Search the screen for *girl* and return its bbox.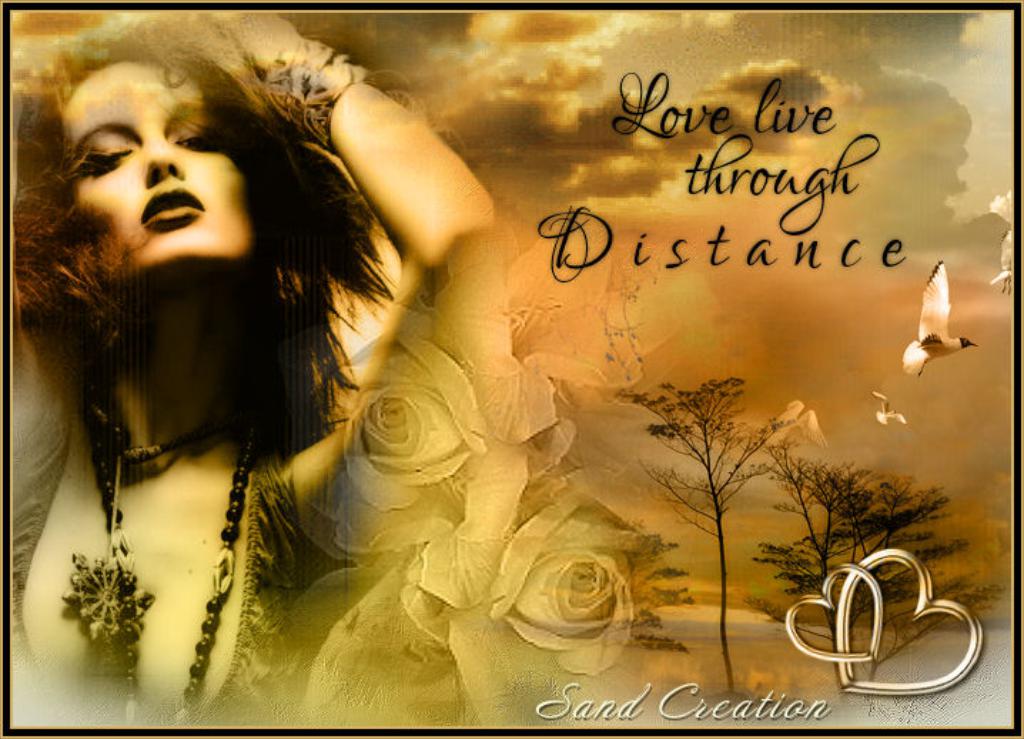
Found: [7,6,532,726].
